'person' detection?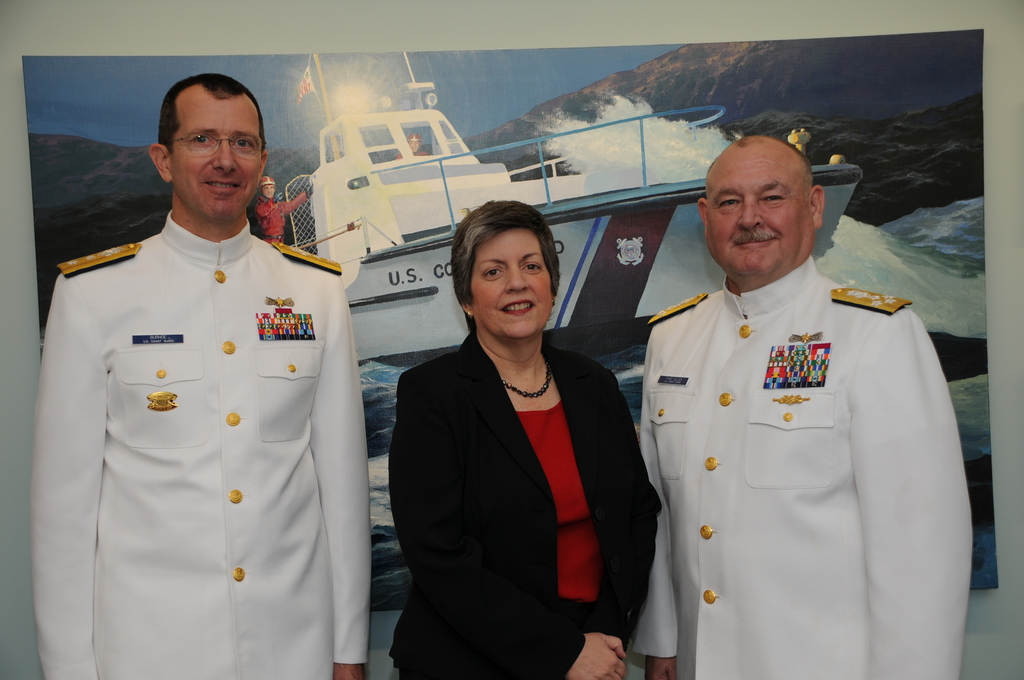
bbox=[398, 134, 428, 159]
